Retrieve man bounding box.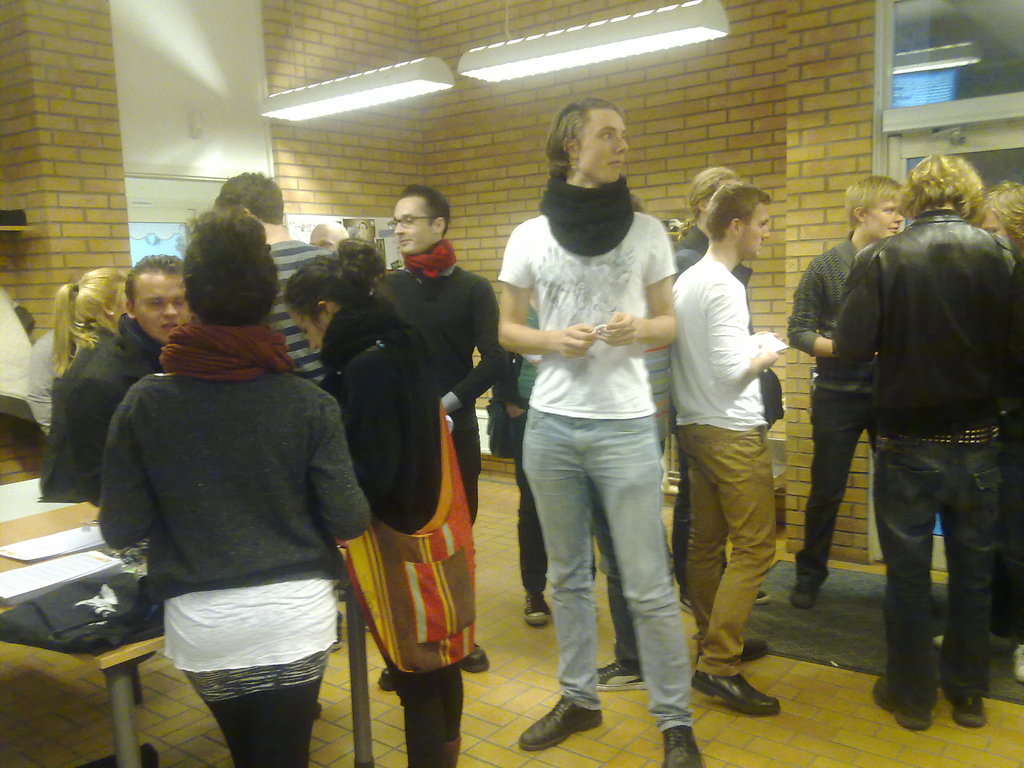
Bounding box: locate(38, 248, 194, 509).
